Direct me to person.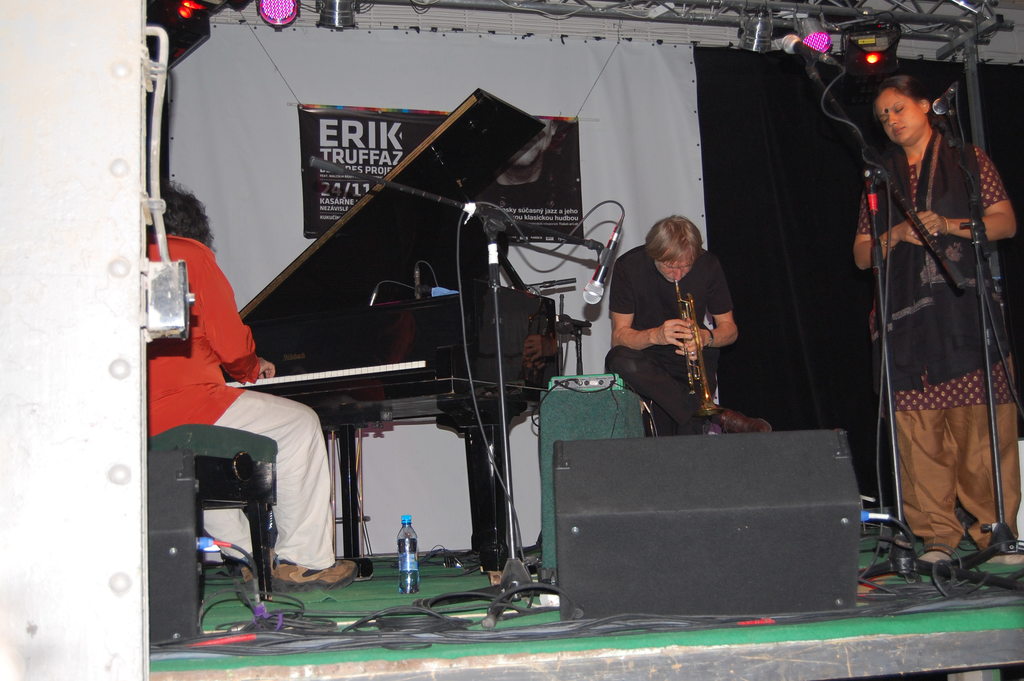
Direction: [x1=147, y1=179, x2=360, y2=595].
